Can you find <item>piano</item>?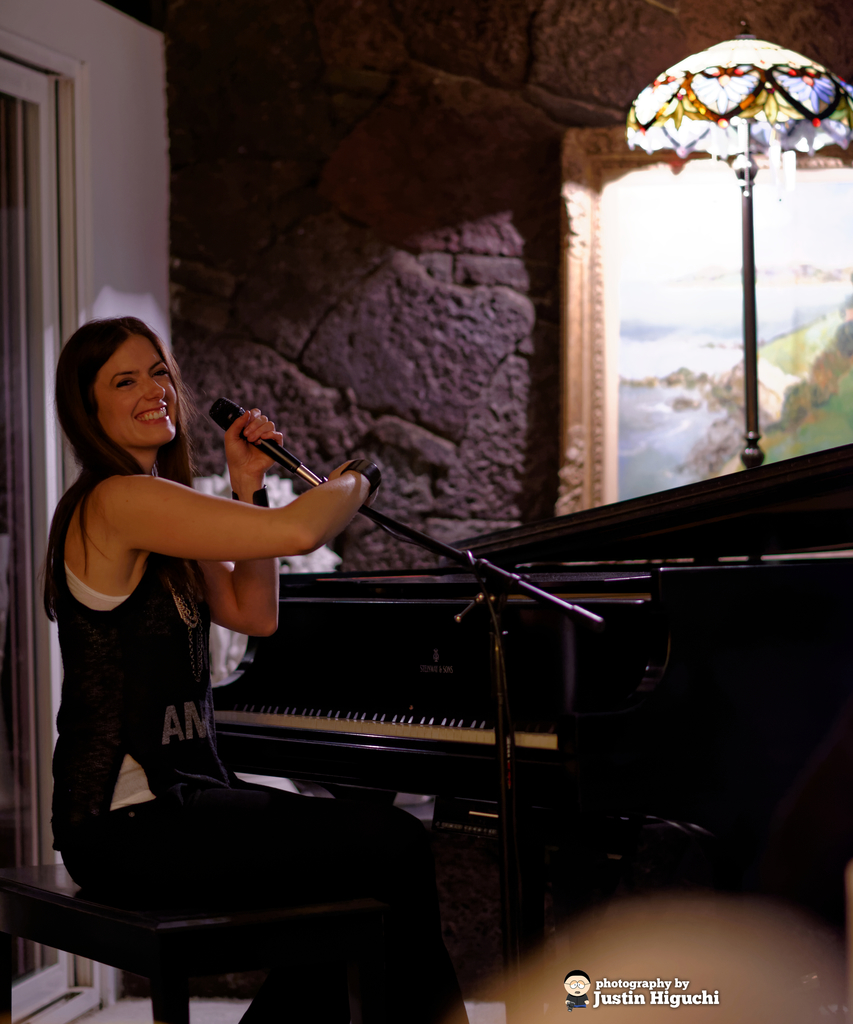
Yes, bounding box: box=[160, 502, 754, 881].
